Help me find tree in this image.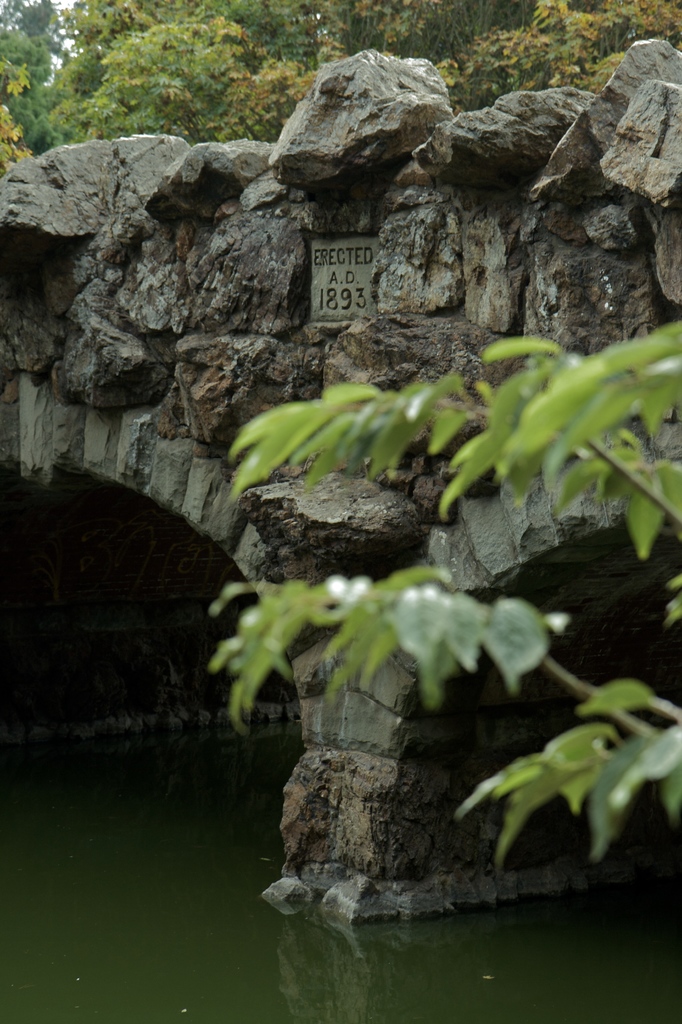
Found it: box=[304, 0, 681, 116].
